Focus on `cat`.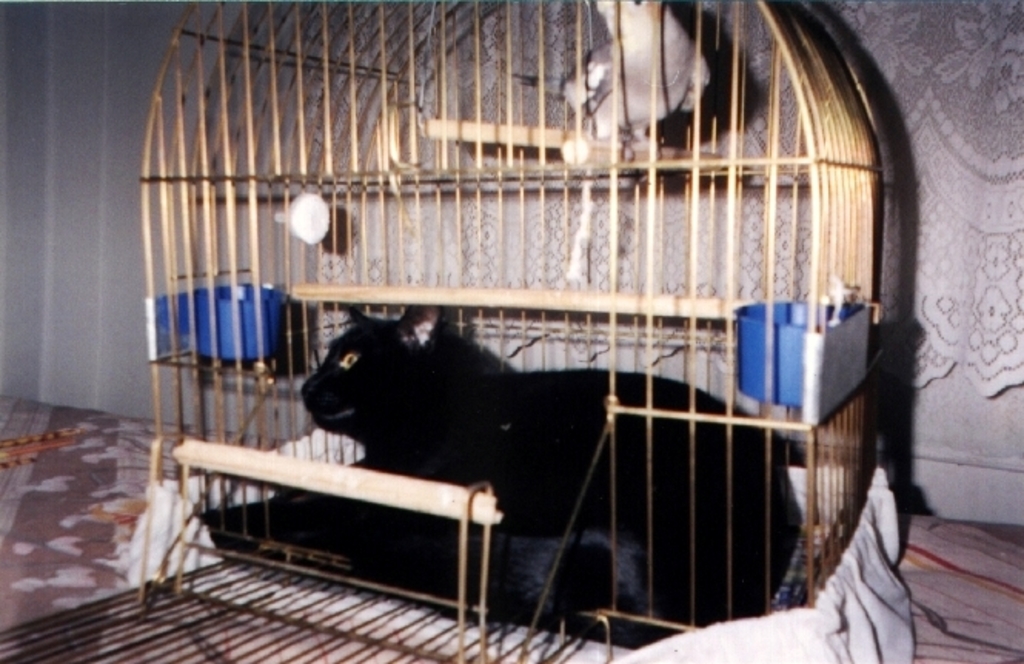
Focused at region(206, 303, 802, 647).
